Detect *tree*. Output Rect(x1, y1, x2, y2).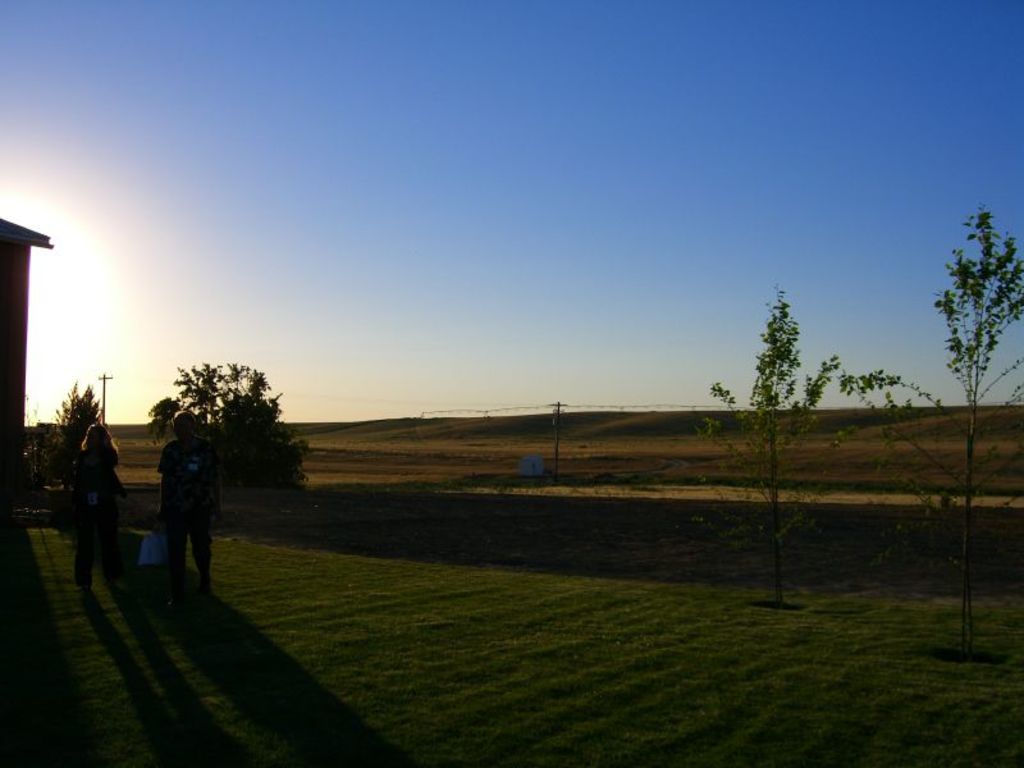
Rect(155, 351, 288, 481).
